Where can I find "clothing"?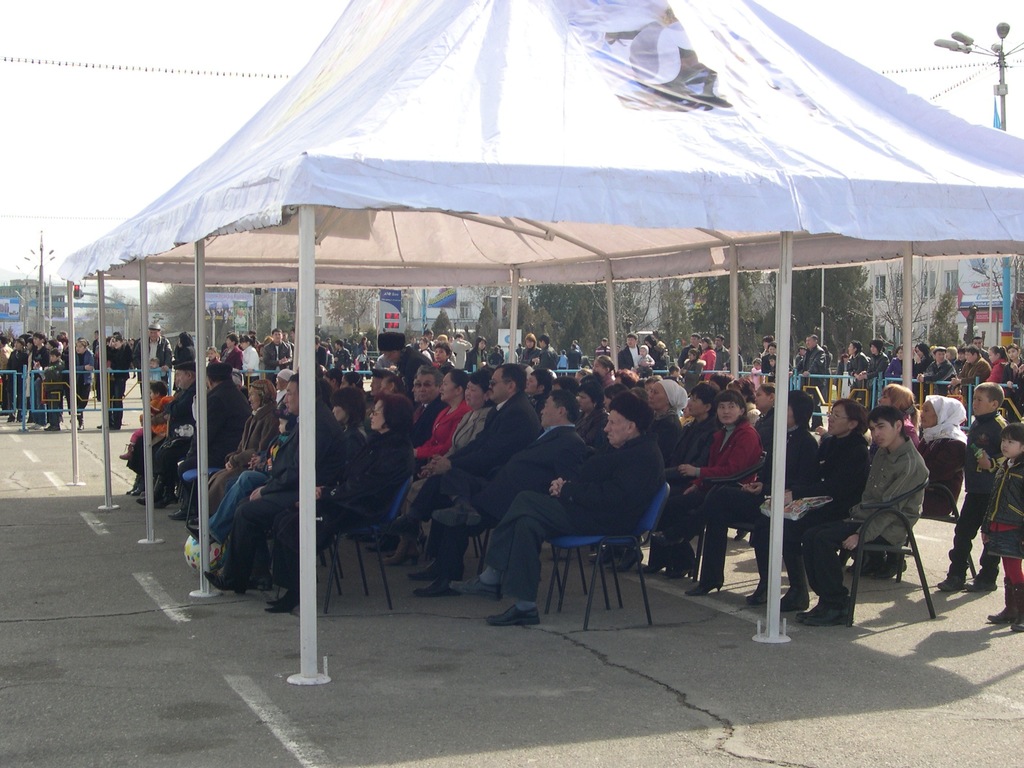
You can find it at Rect(86, 335, 120, 433).
